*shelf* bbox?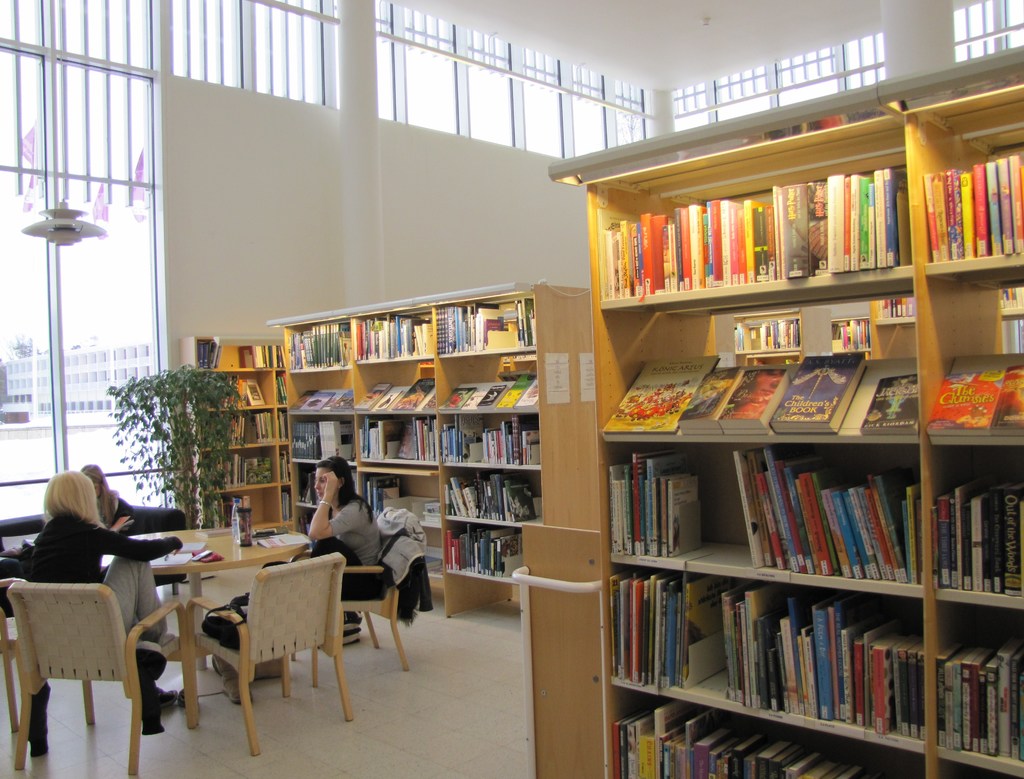
[604,565,931,753]
